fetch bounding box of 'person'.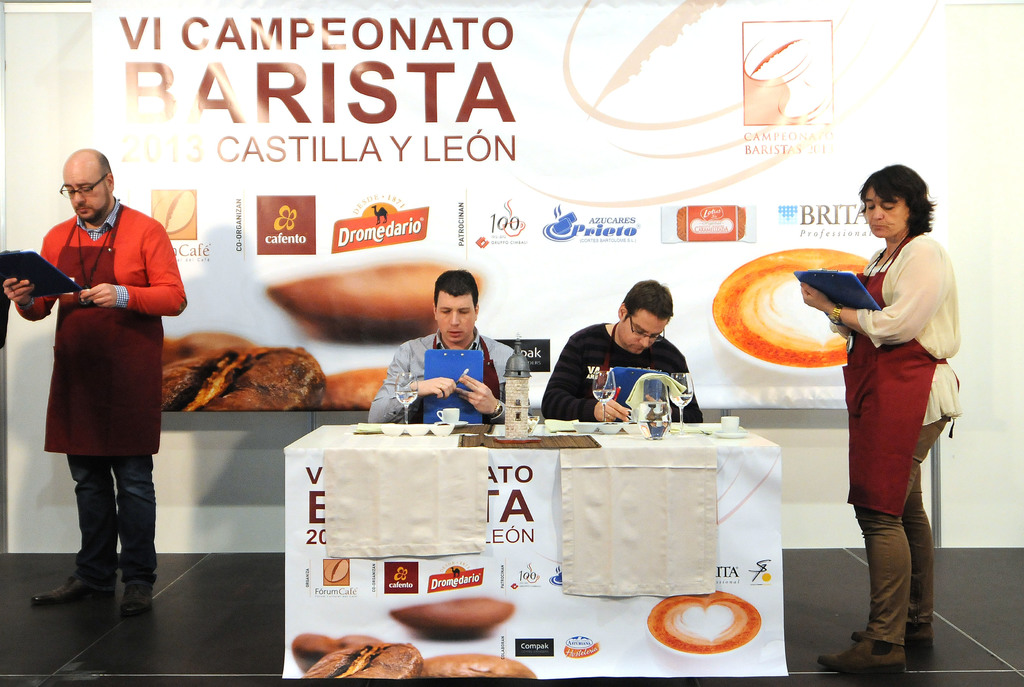
Bbox: rect(375, 266, 521, 421).
